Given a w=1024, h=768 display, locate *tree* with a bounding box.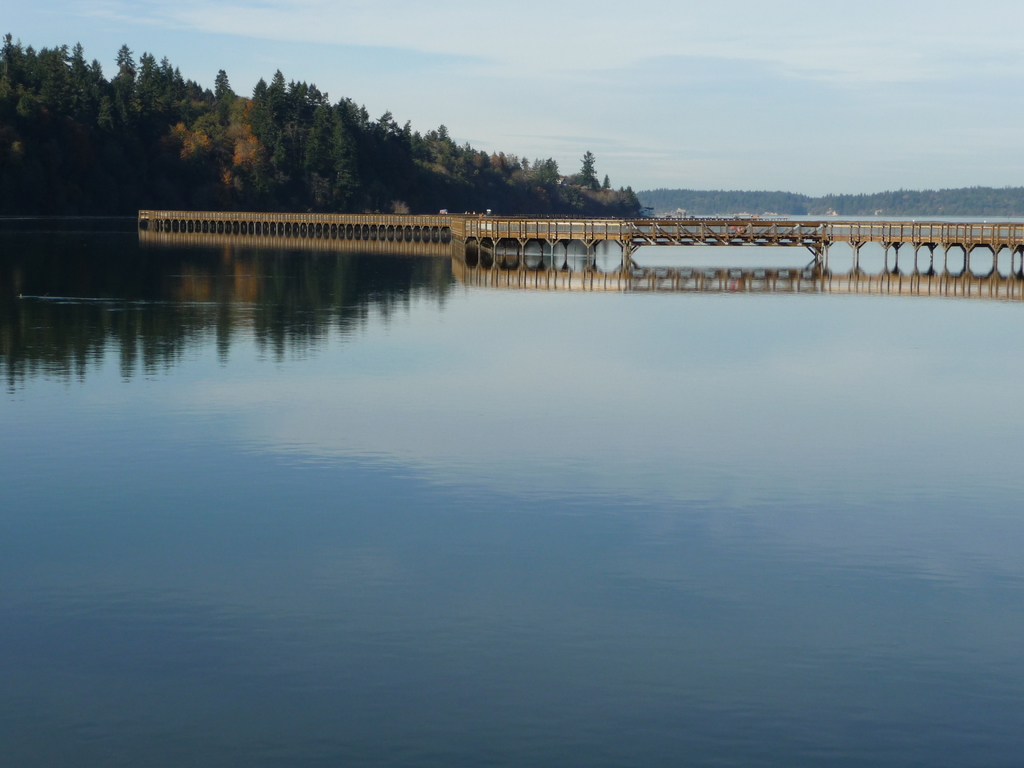
Located: pyautogui.locateOnScreen(101, 48, 148, 161).
